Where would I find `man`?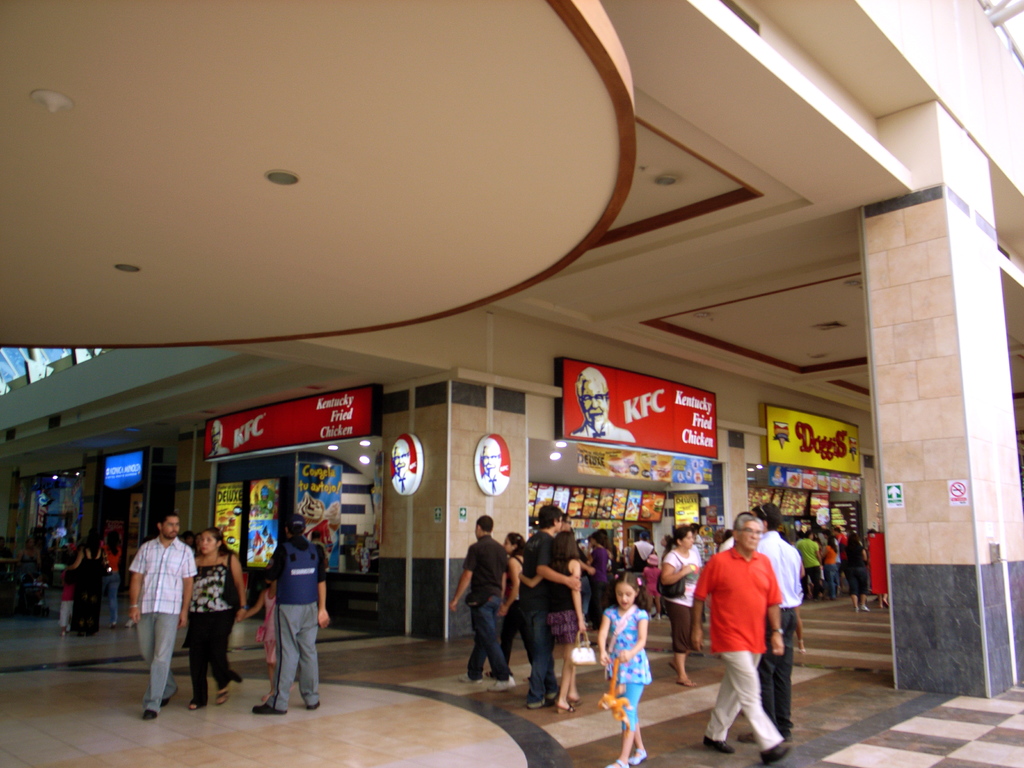
At crop(252, 511, 330, 715).
